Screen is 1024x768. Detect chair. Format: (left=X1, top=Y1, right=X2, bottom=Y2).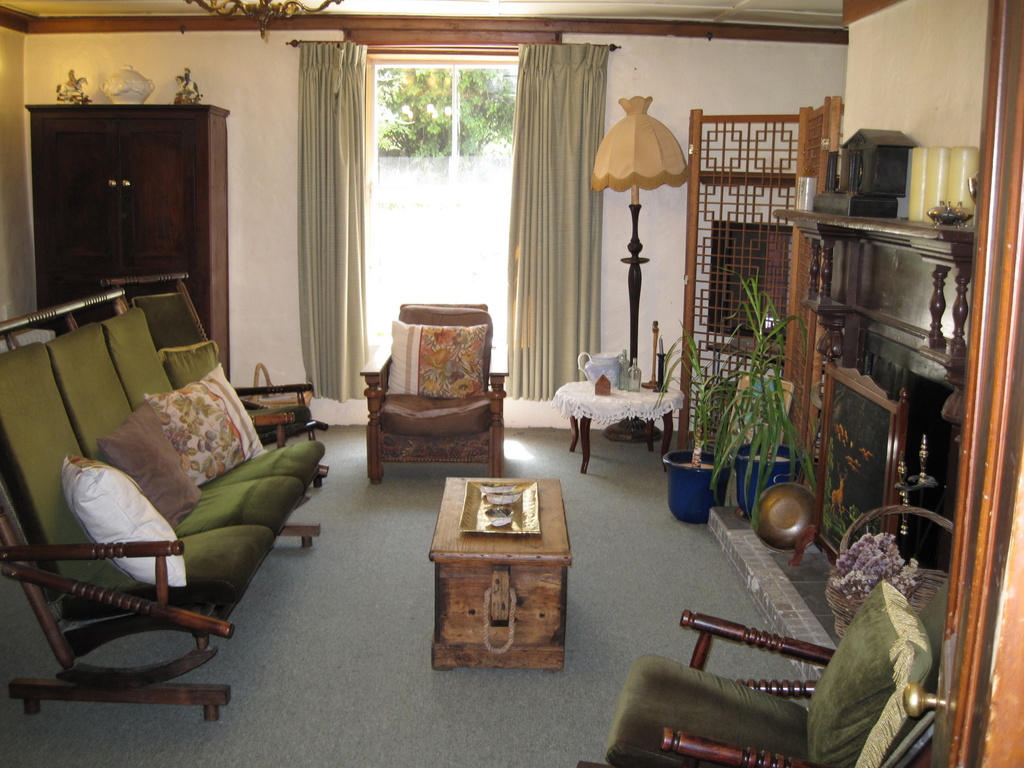
(left=348, top=298, right=511, bottom=482).
